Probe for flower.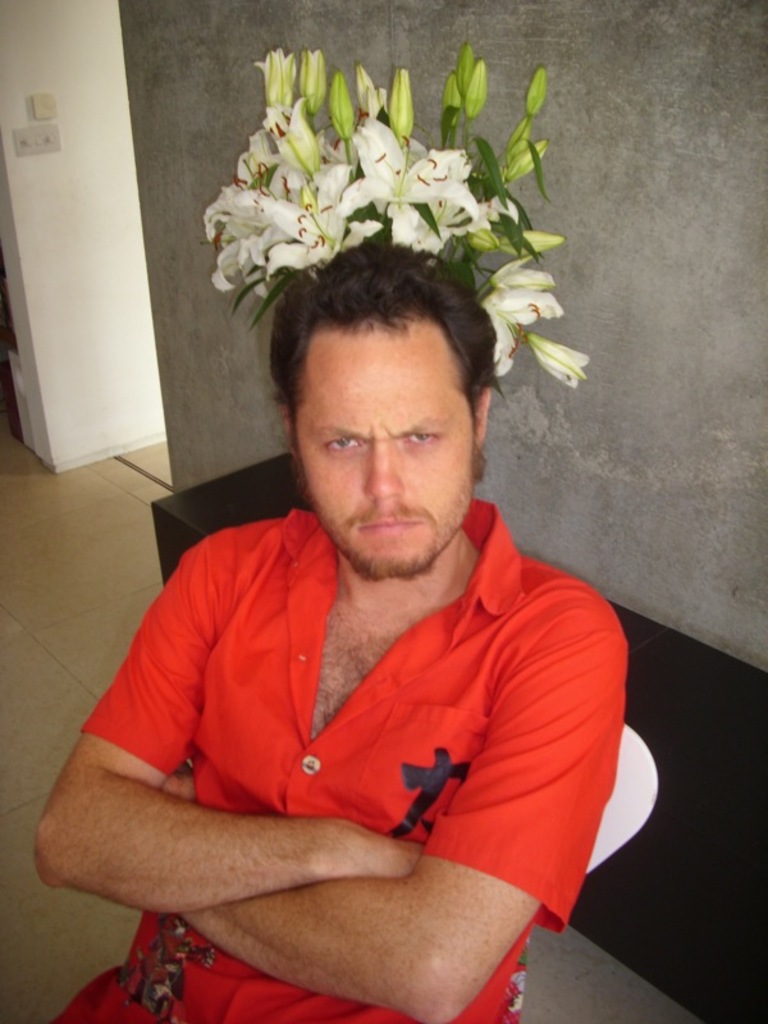
Probe result: <bbox>356, 67, 381, 114</bbox>.
